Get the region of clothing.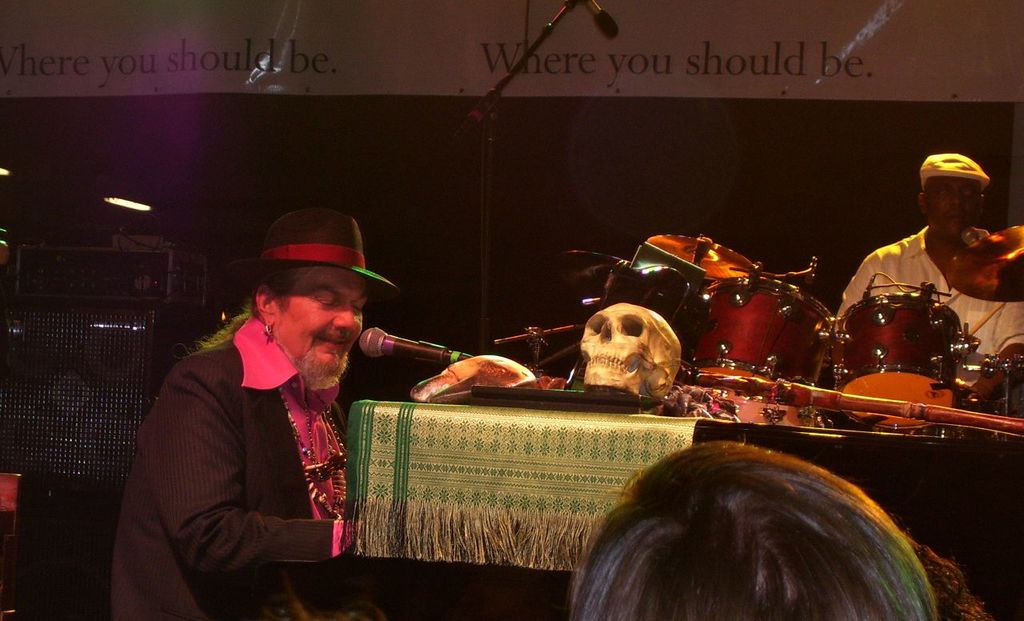
<box>119,283,392,613</box>.
